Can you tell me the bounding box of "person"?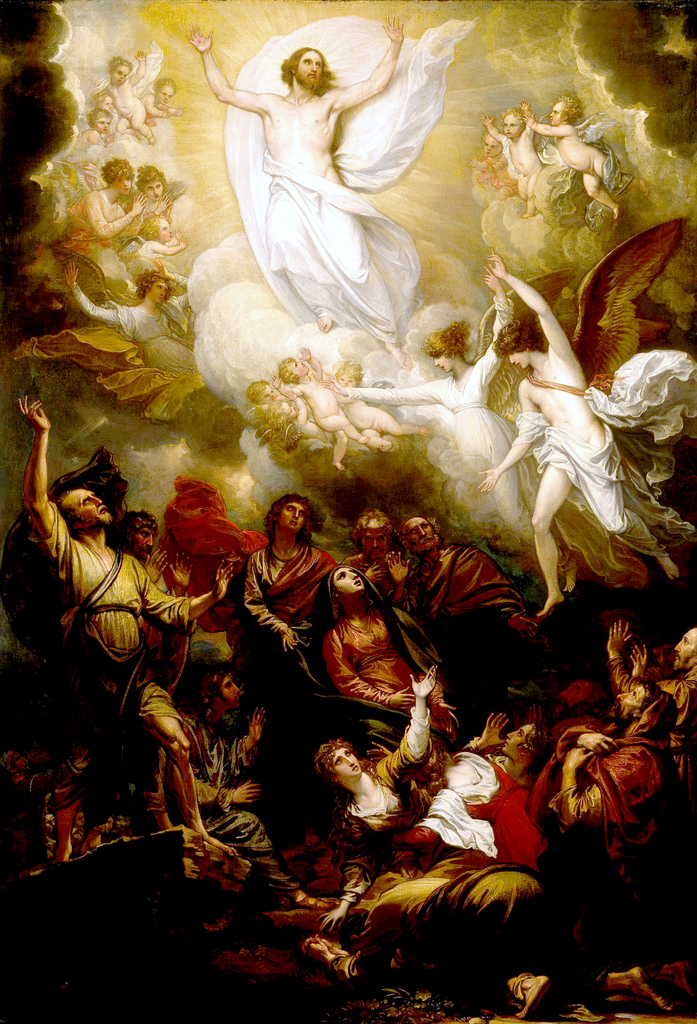
box=[243, 497, 337, 684].
